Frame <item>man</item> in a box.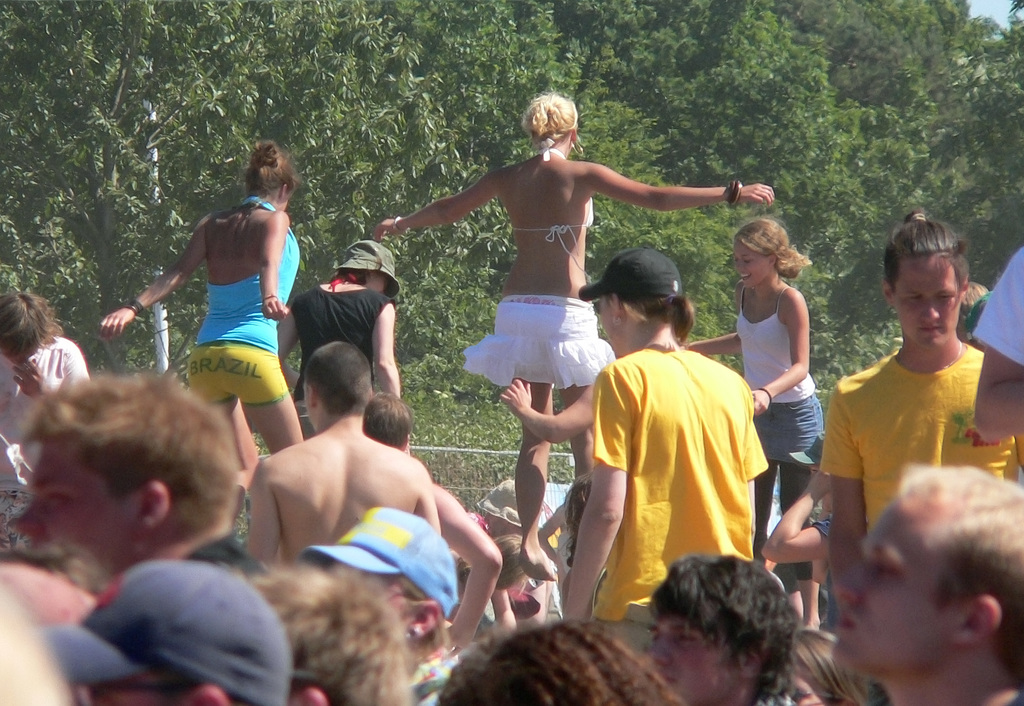
crop(827, 460, 1023, 705).
